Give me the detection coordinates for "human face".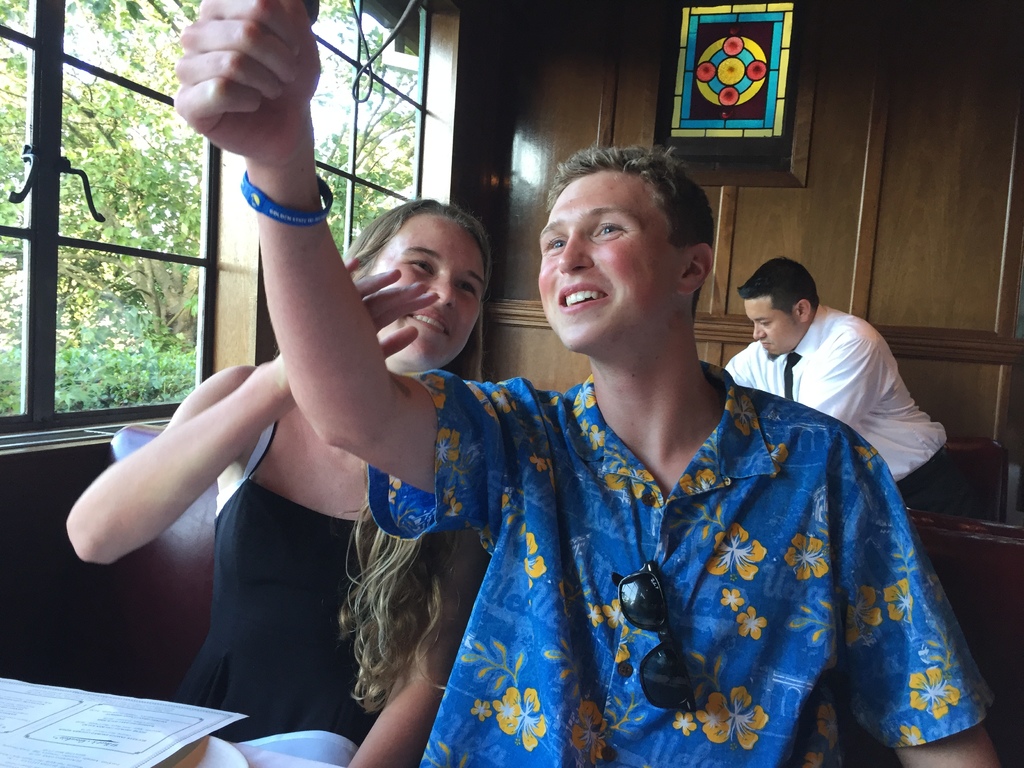
box(749, 299, 802, 357).
